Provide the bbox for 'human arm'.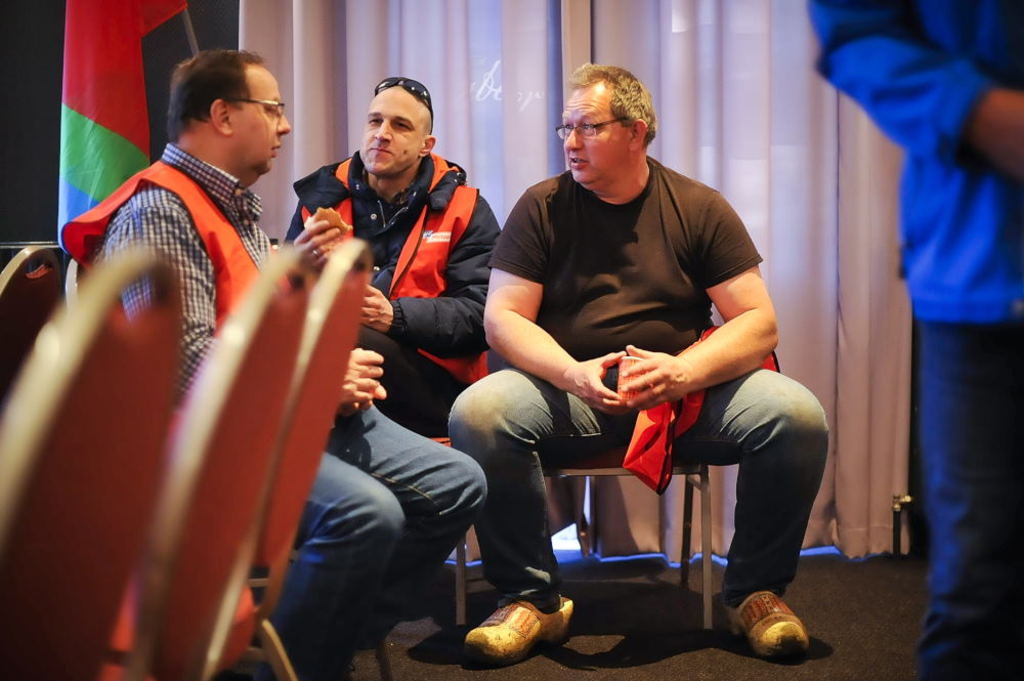
286, 165, 361, 285.
